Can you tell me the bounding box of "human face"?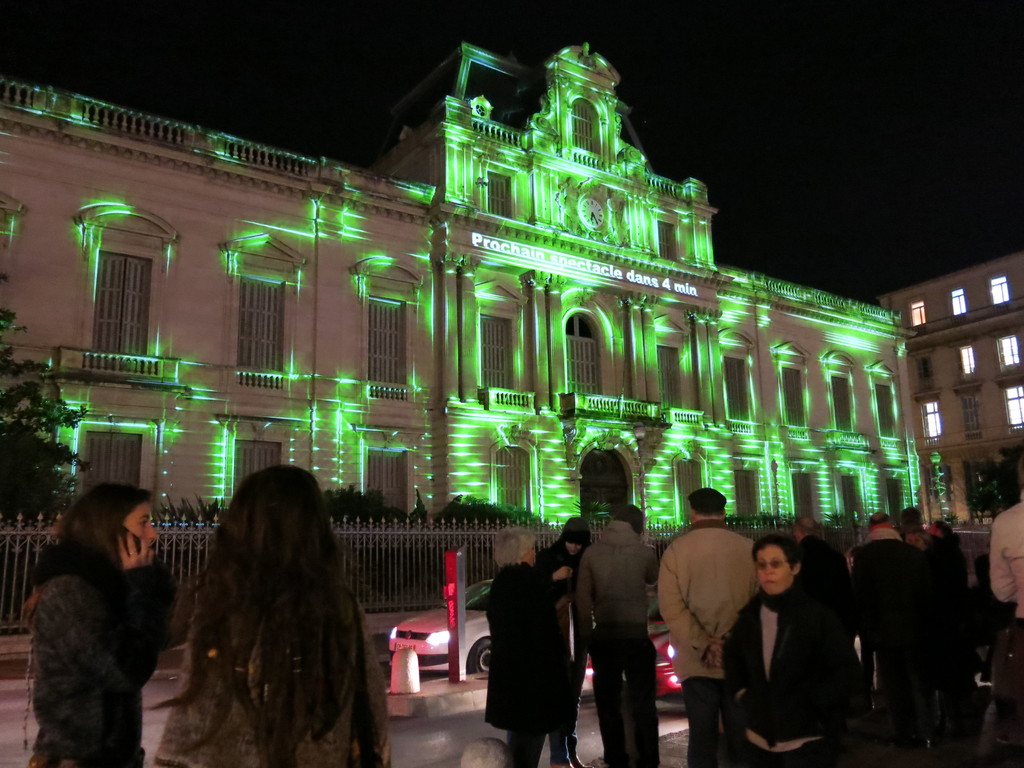
BBox(756, 547, 792, 596).
